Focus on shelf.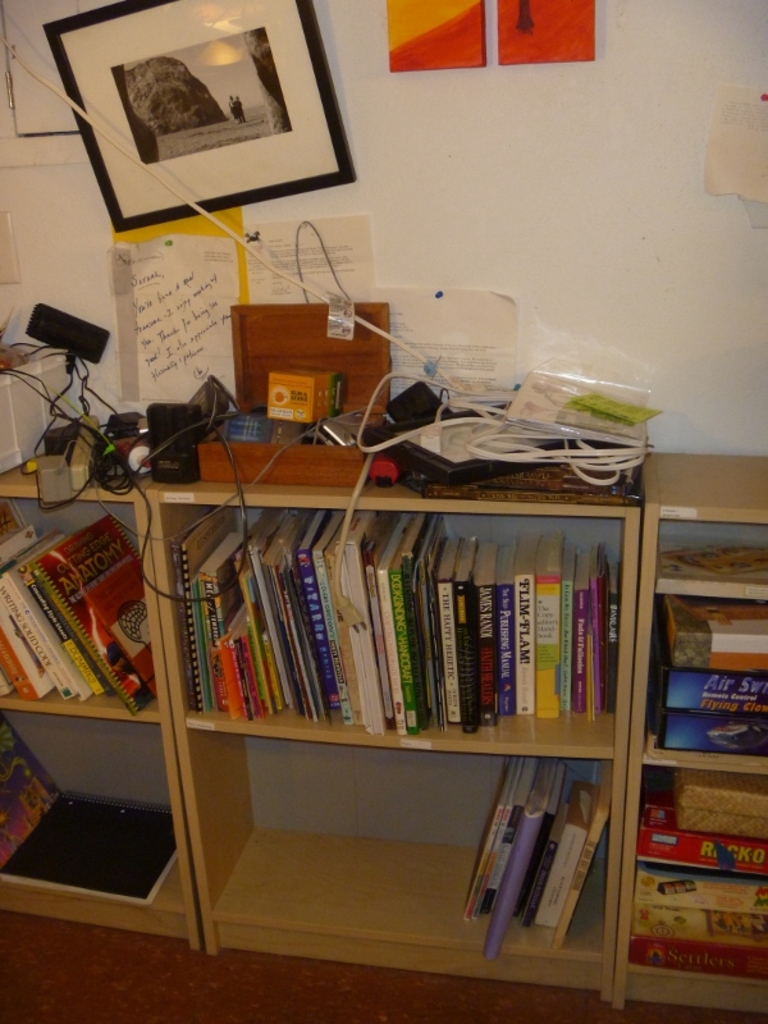
Focused at [605,454,767,1020].
